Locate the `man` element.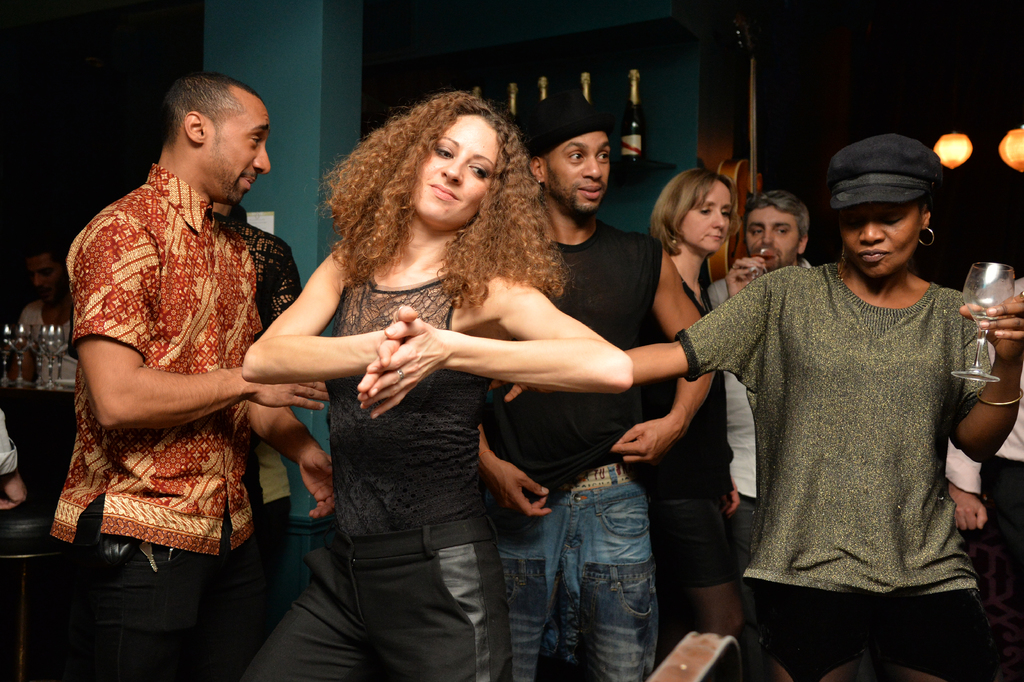
Element bbox: 721, 188, 819, 681.
